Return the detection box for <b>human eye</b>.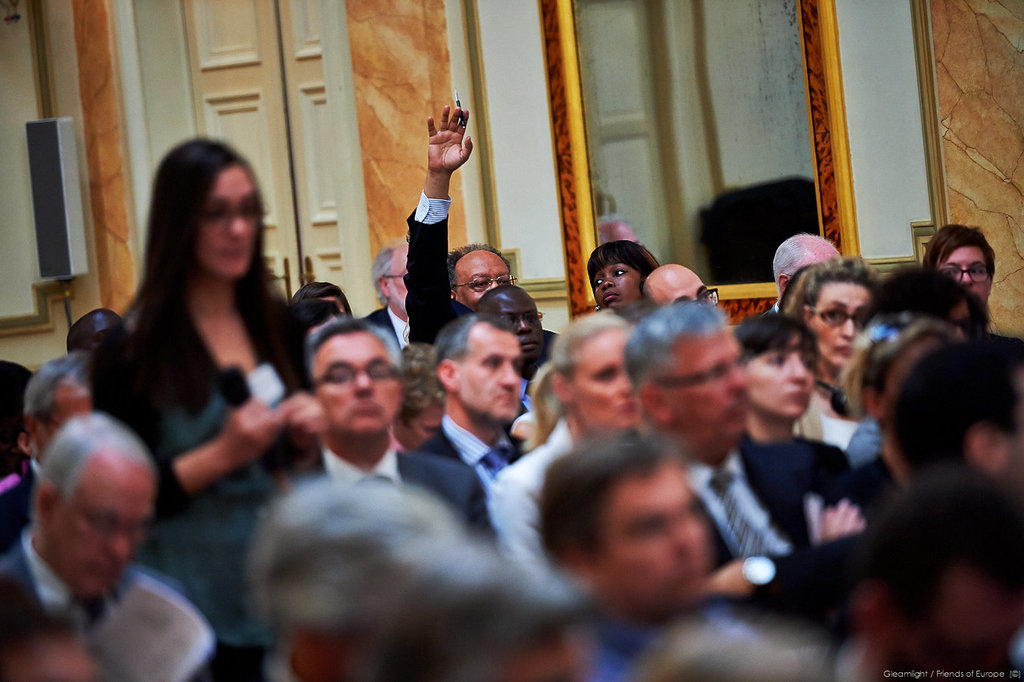
{"x1": 473, "y1": 279, "x2": 491, "y2": 289}.
